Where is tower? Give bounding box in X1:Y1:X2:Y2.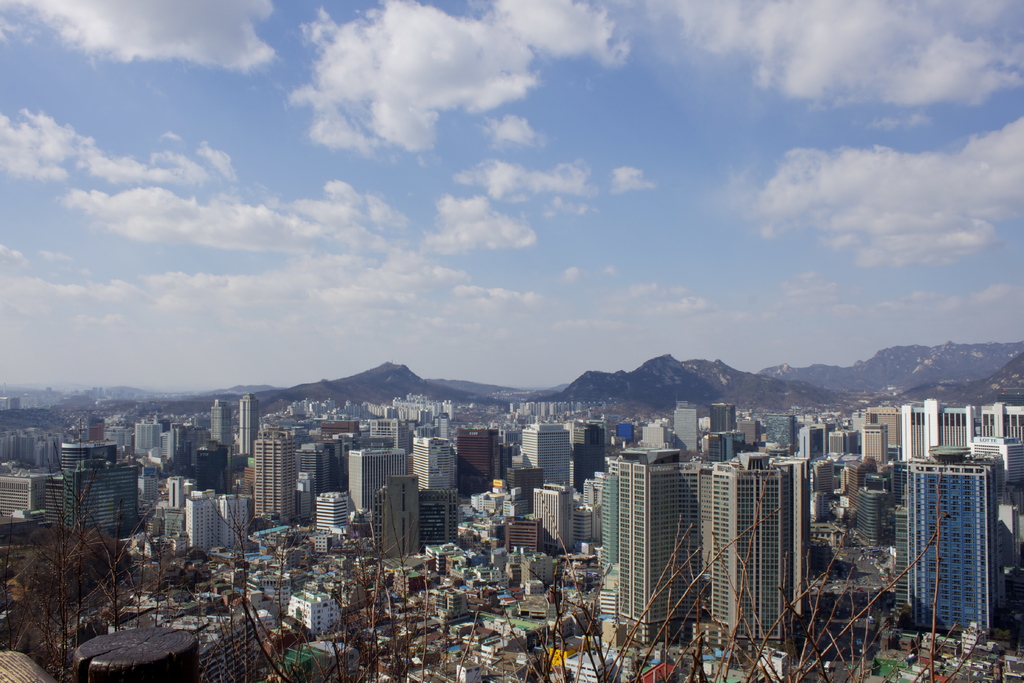
515:414:573:491.
